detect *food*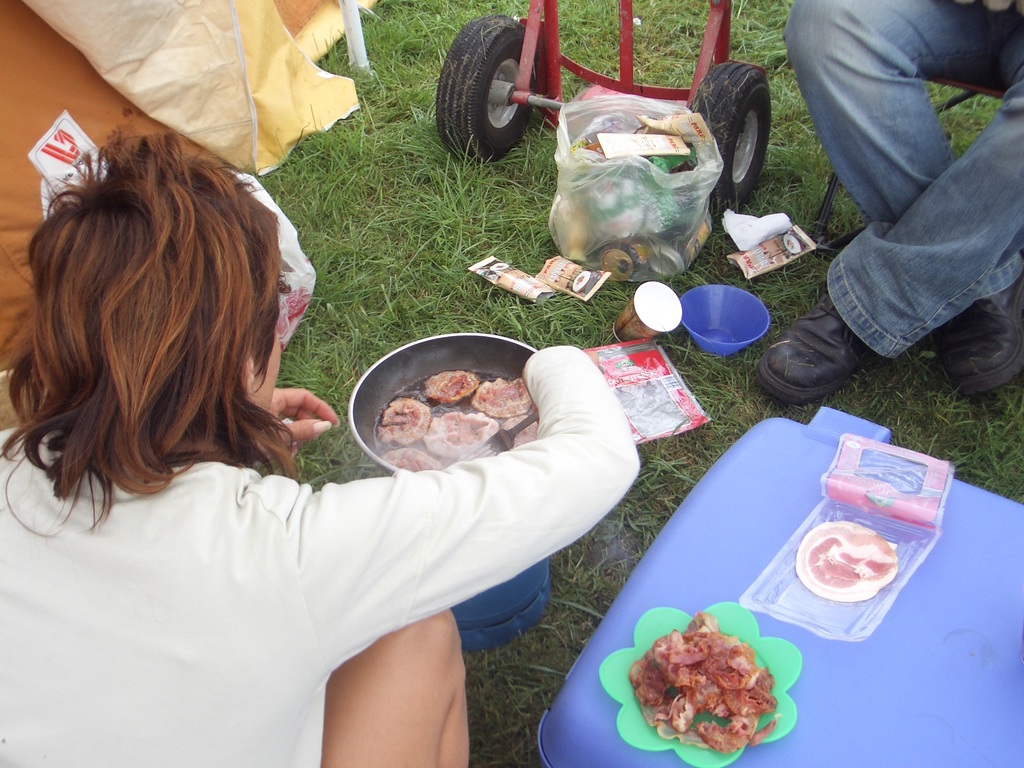
<bbox>794, 520, 897, 603</bbox>
